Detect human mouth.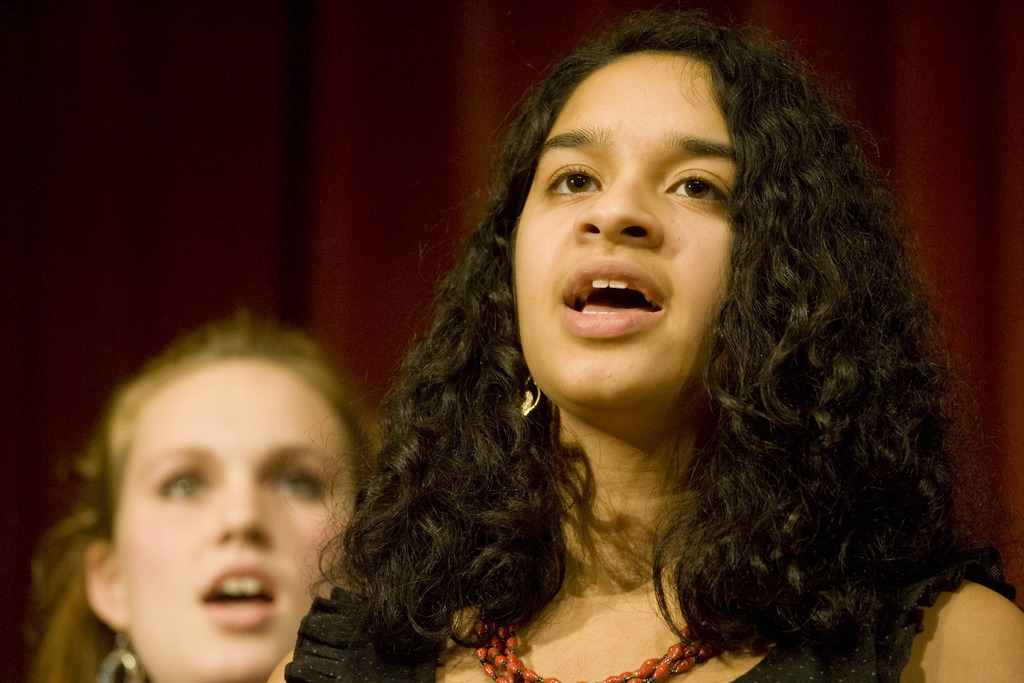
Detected at (x1=556, y1=264, x2=670, y2=336).
